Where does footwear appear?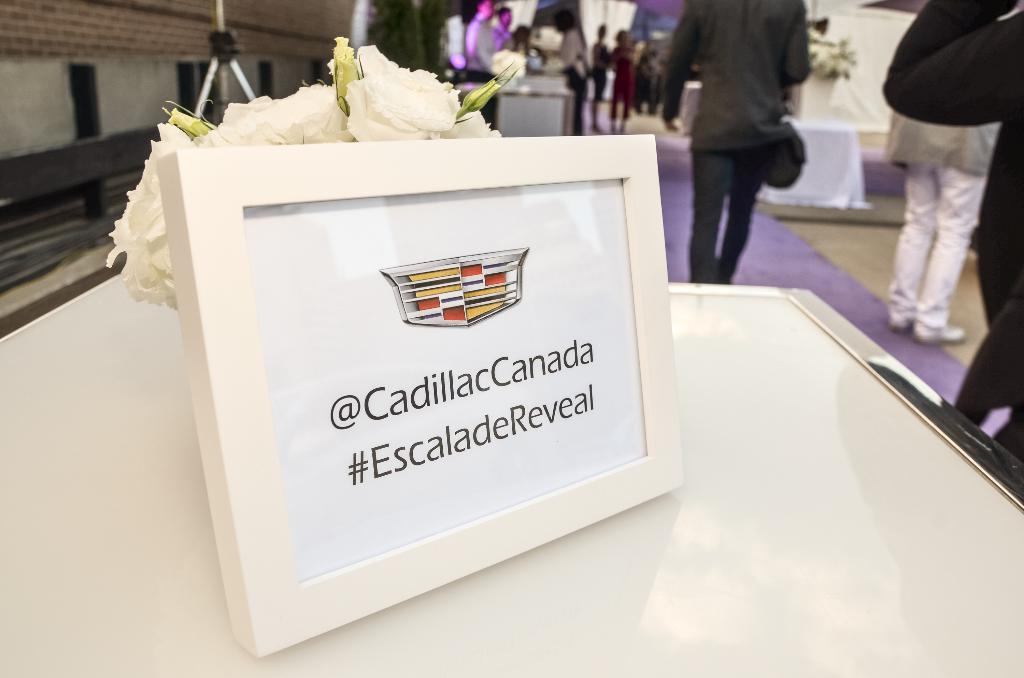
Appears at box=[886, 316, 910, 332].
